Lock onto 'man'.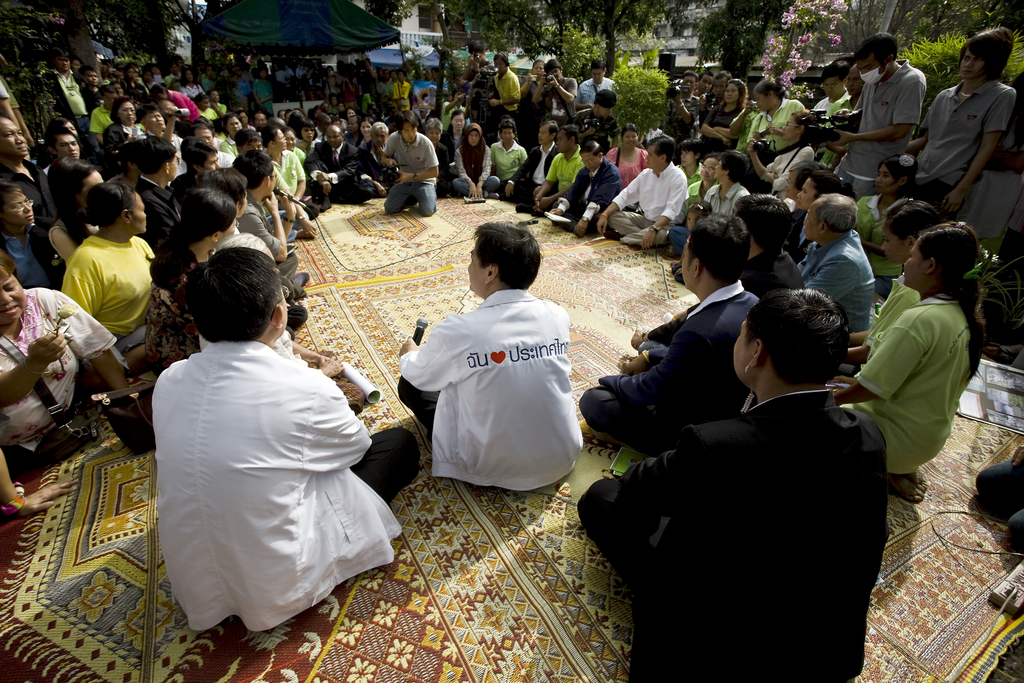
Locked: 904/29/1021/220.
